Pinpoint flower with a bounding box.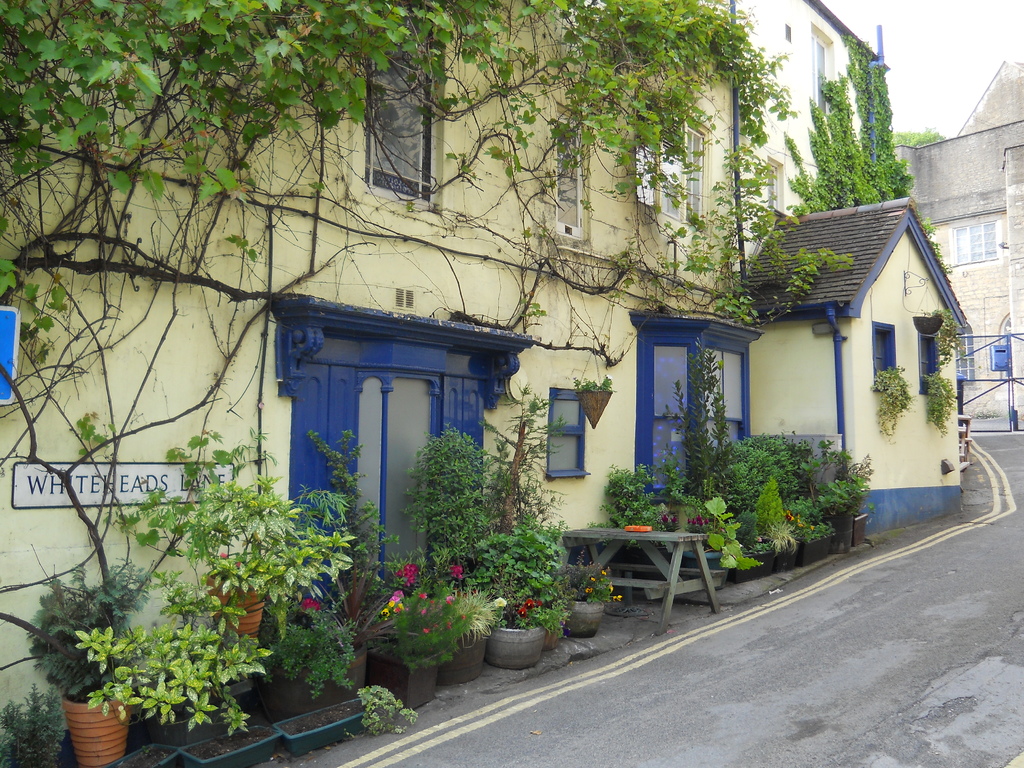
detection(421, 626, 431, 633).
